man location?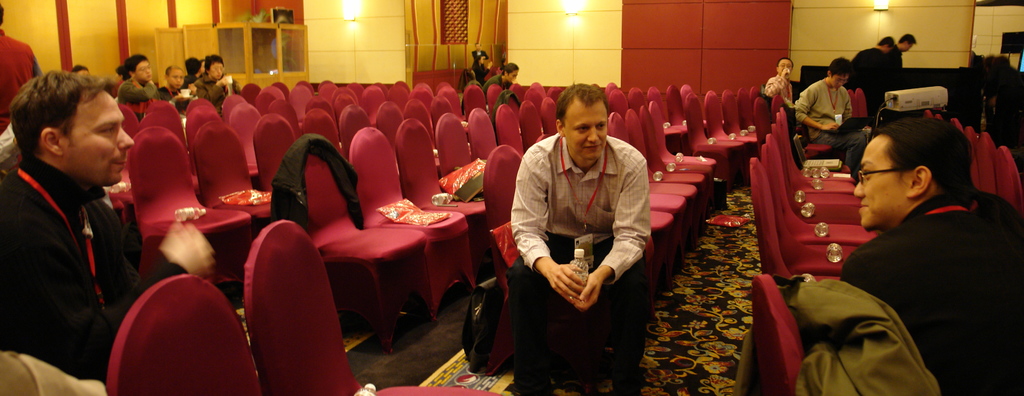
BBox(793, 52, 869, 177)
